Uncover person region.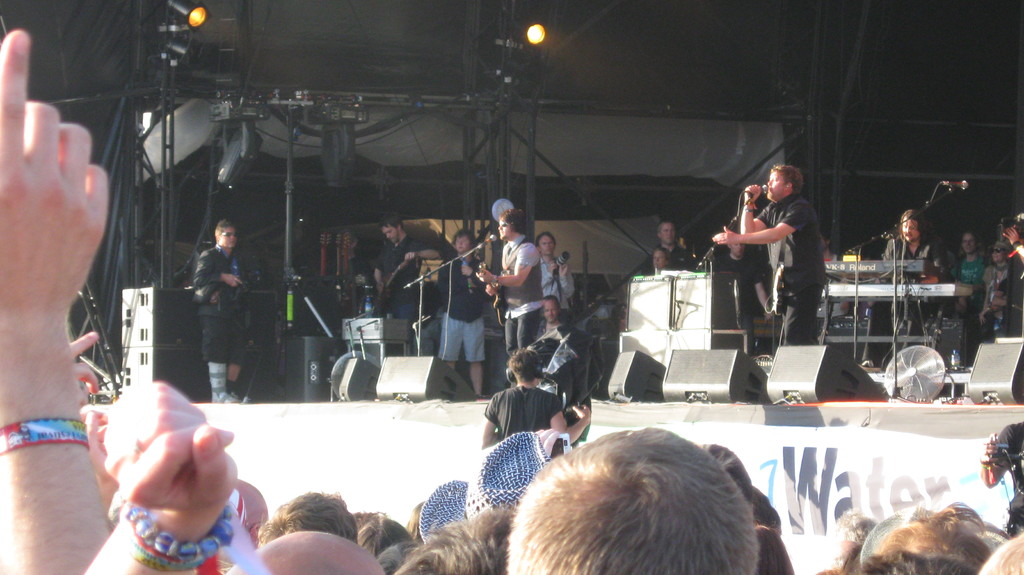
Uncovered: region(982, 236, 1005, 300).
